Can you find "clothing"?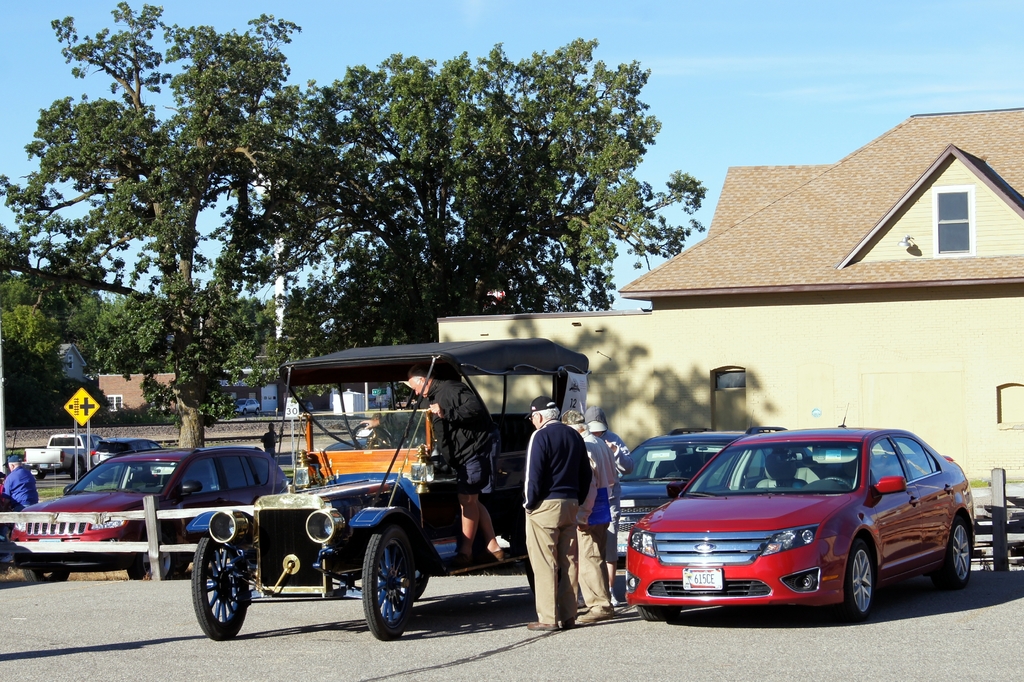
Yes, bounding box: rect(522, 419, 588, 624).
